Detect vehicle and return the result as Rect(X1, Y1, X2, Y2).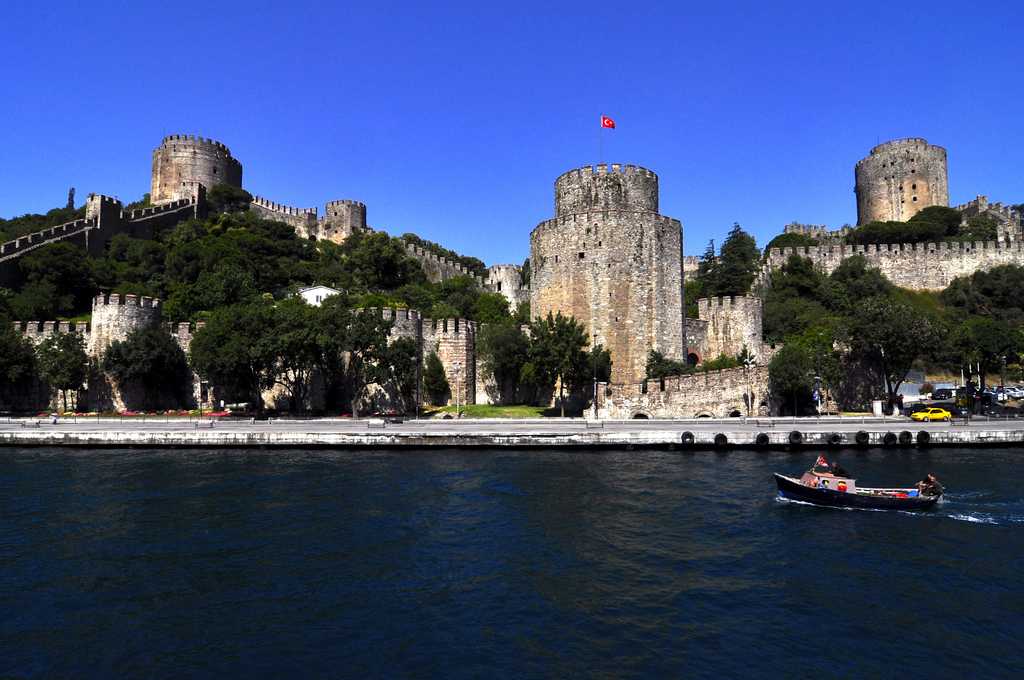
Rect(773, 451, 941, 507).
